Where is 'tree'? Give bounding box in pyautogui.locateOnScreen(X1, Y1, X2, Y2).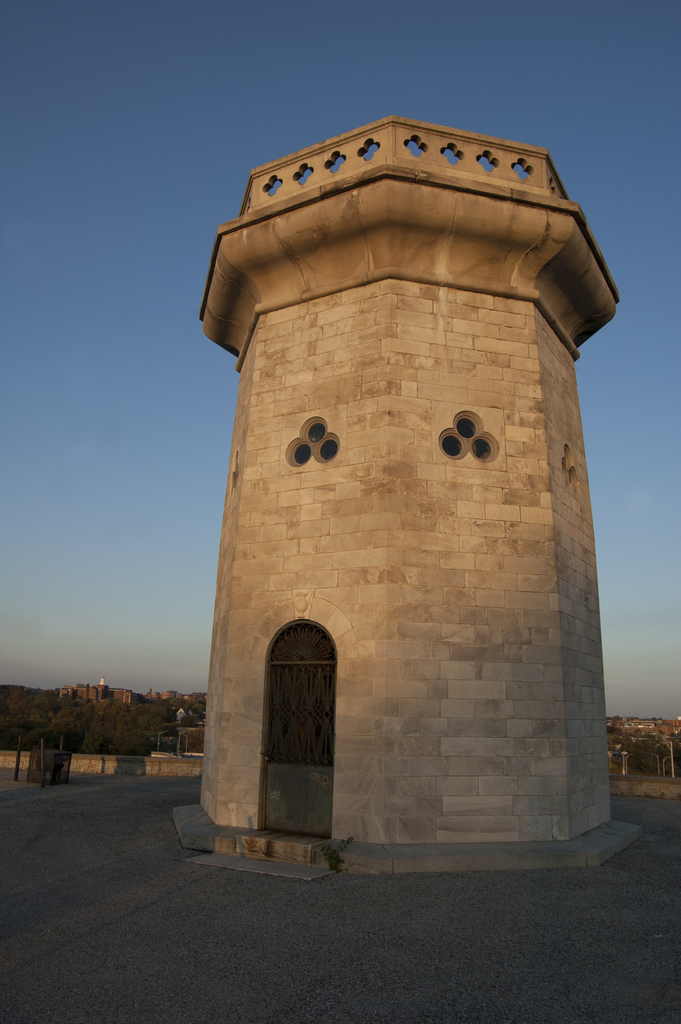
pyautogui.locateOnScreen(0, 678, 221, 791).
